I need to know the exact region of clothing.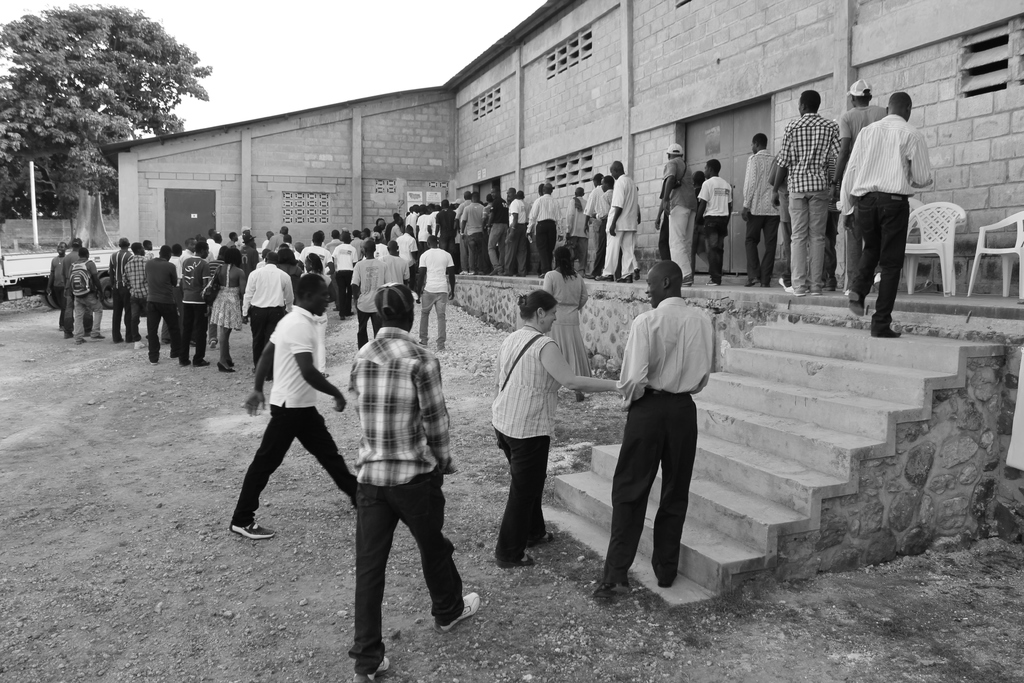
Region: BBox(212, 266, 242, 329).
